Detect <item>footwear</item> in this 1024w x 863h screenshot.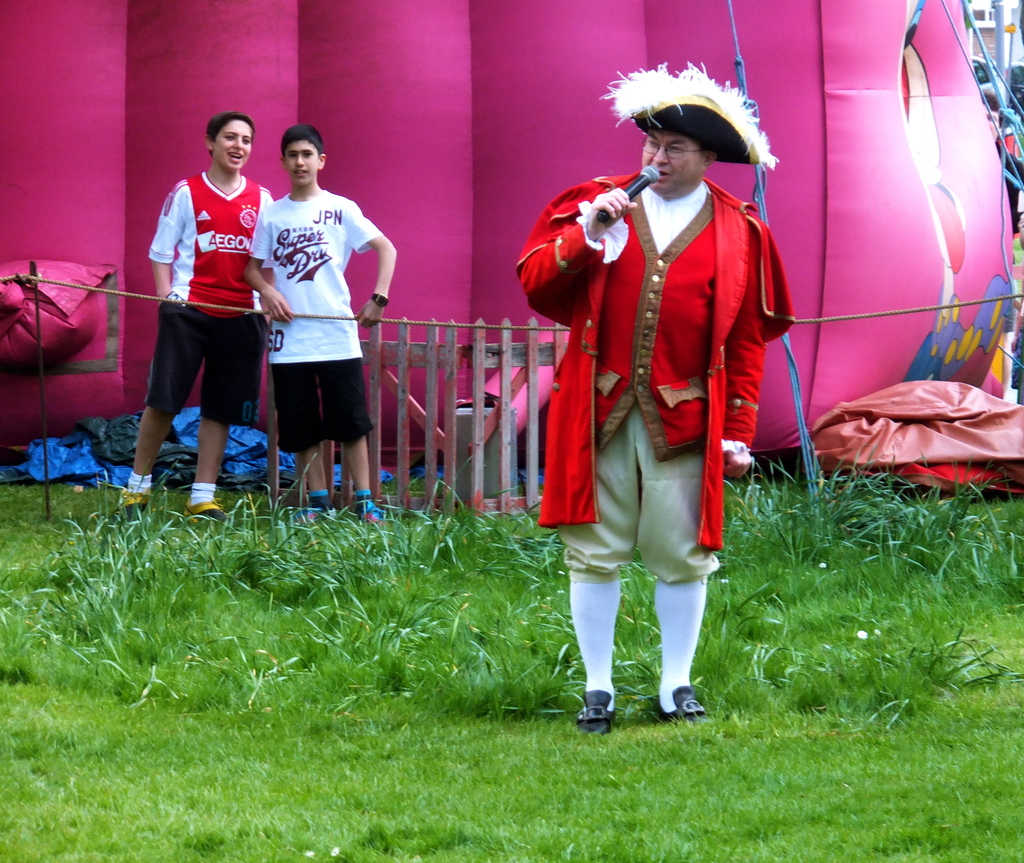
Detection: box(289, 505, 332, 523).
